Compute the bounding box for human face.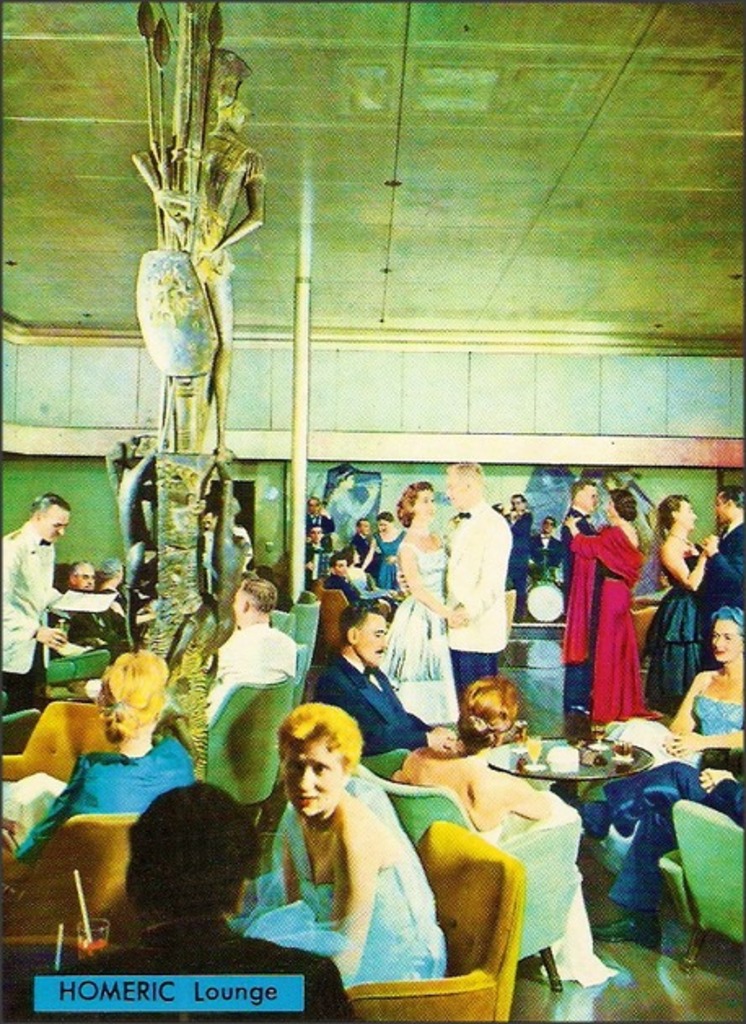
rect(362, 615, 380, 656).
